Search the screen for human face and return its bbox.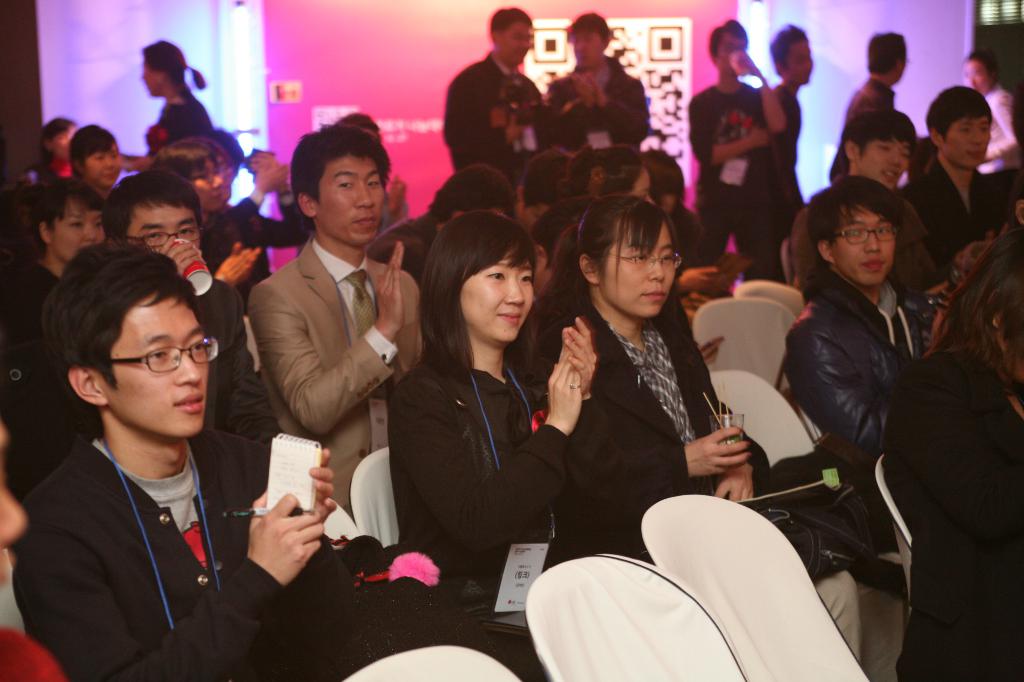
Found: (219, 152, 232, 194).
